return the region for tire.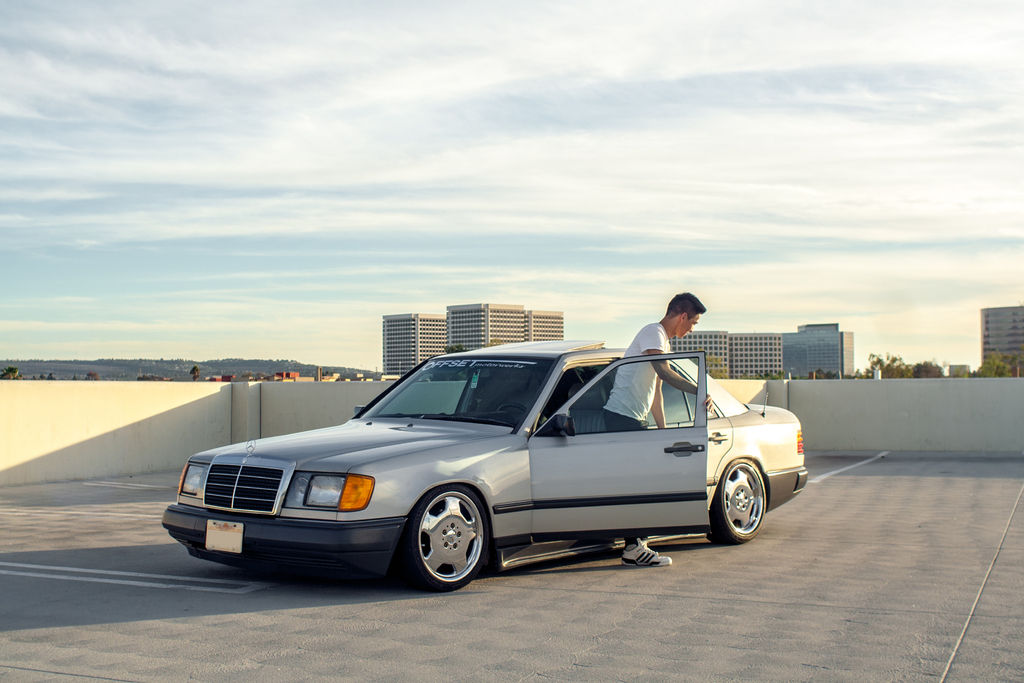
<box>710,457,767,543</box>.
